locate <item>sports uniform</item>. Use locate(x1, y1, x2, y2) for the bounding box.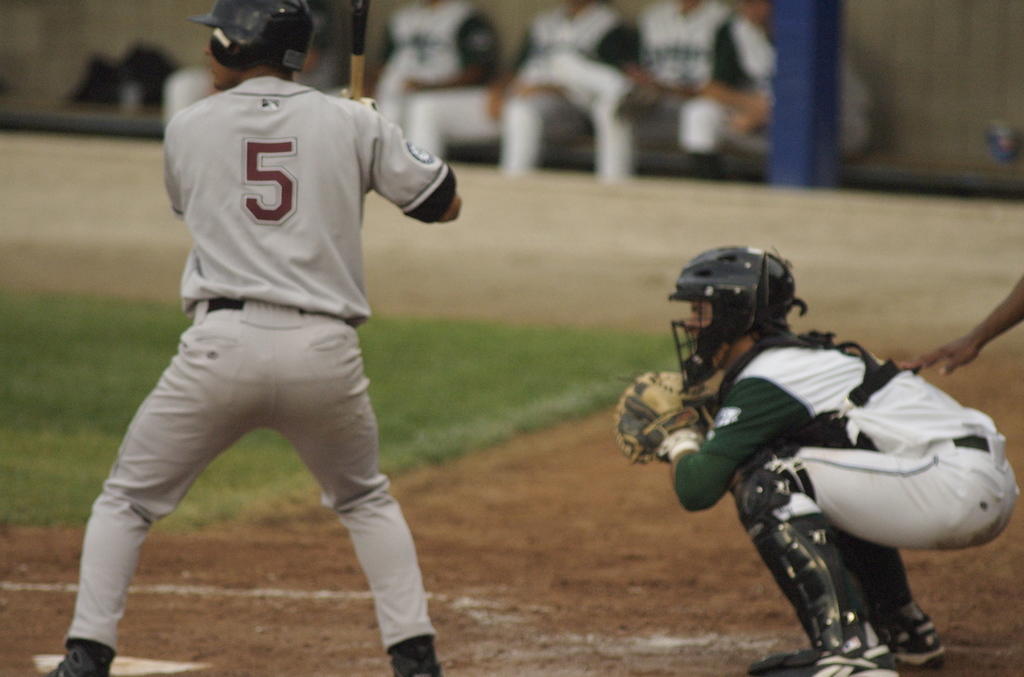
locate(668, 323, 1021, 676).
